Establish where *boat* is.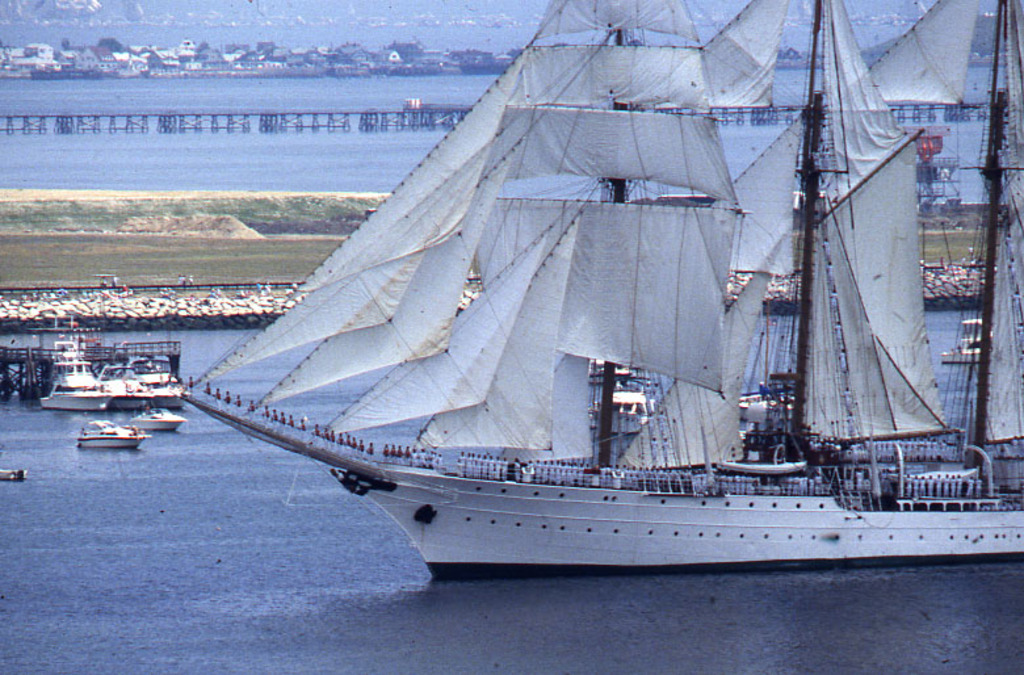
Established at (72, 418, 154, 454).
